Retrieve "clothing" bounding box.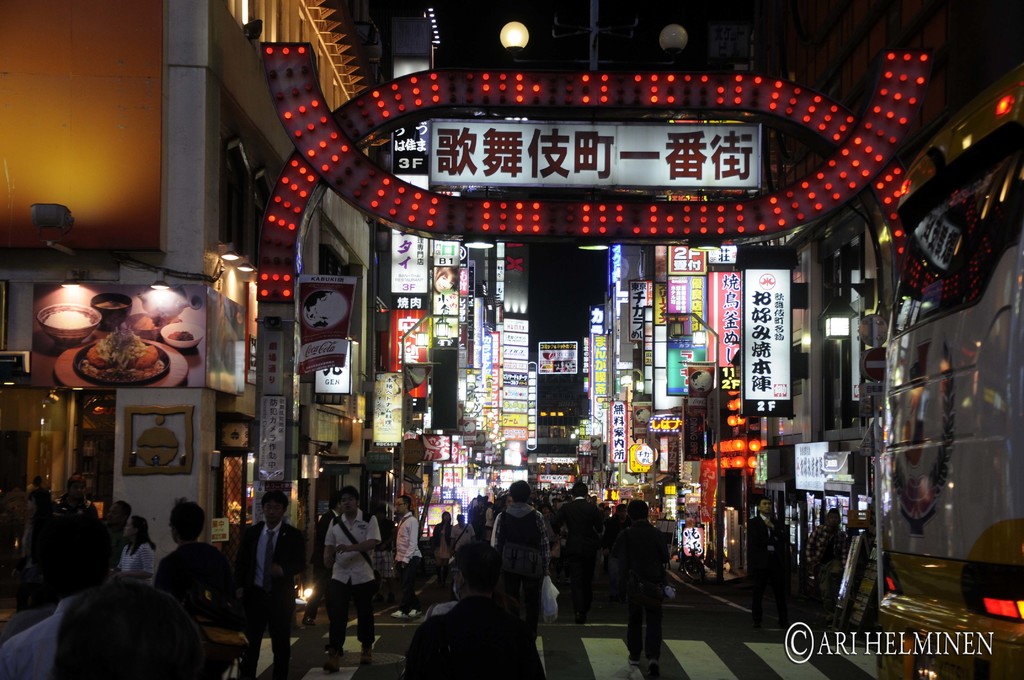
Bounding box: <bbox>403, 590, 552, 679</bbox>.
